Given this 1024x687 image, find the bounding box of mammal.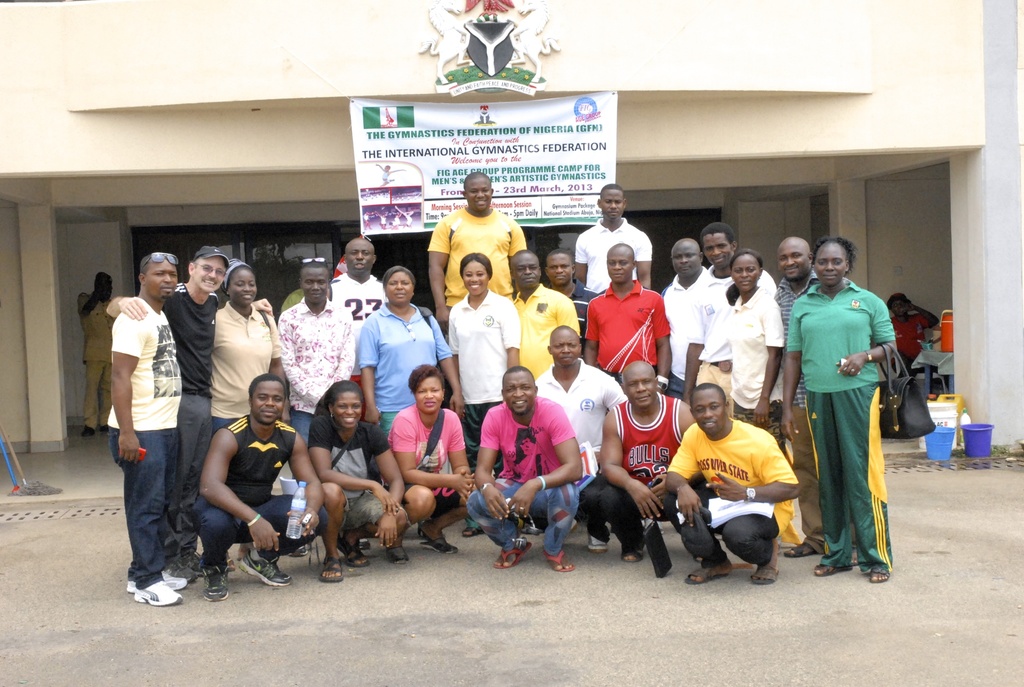
792,244,899,543.
